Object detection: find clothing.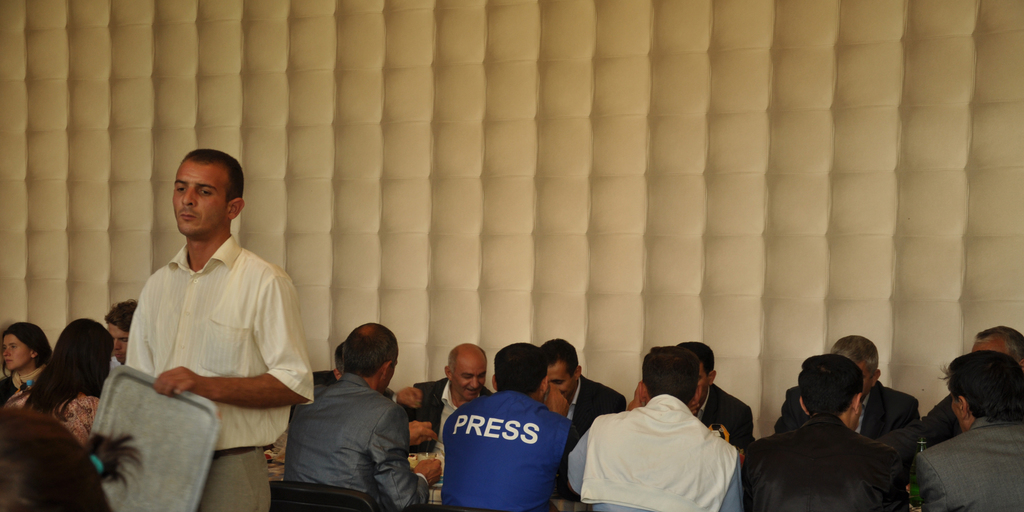
[448, 390, 583, 511].
